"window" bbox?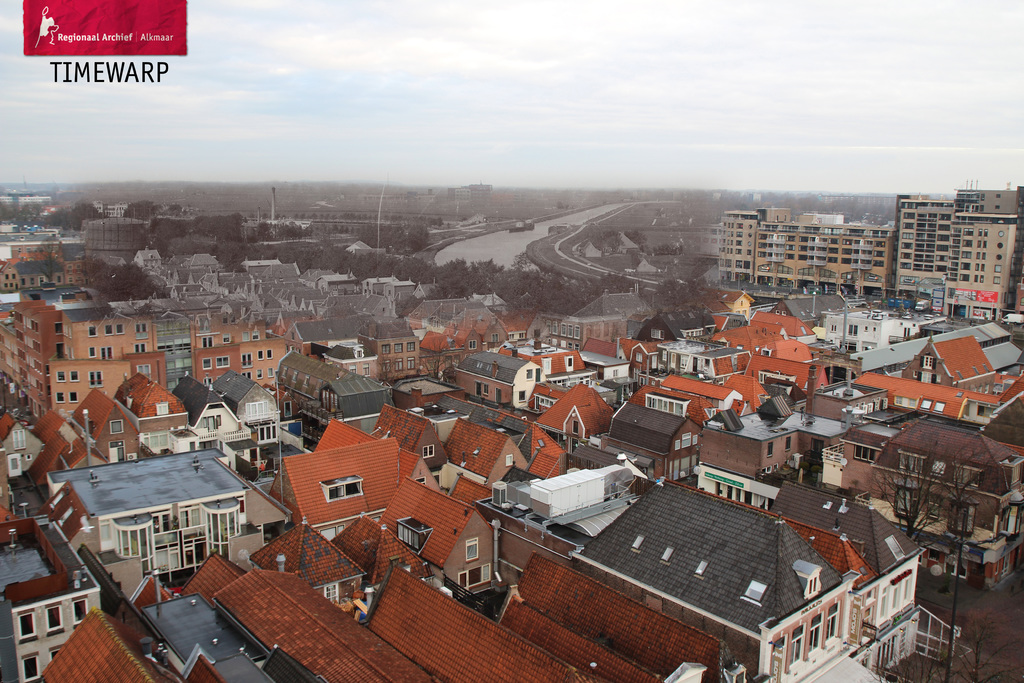
crop(891, 585, 897, 611)
